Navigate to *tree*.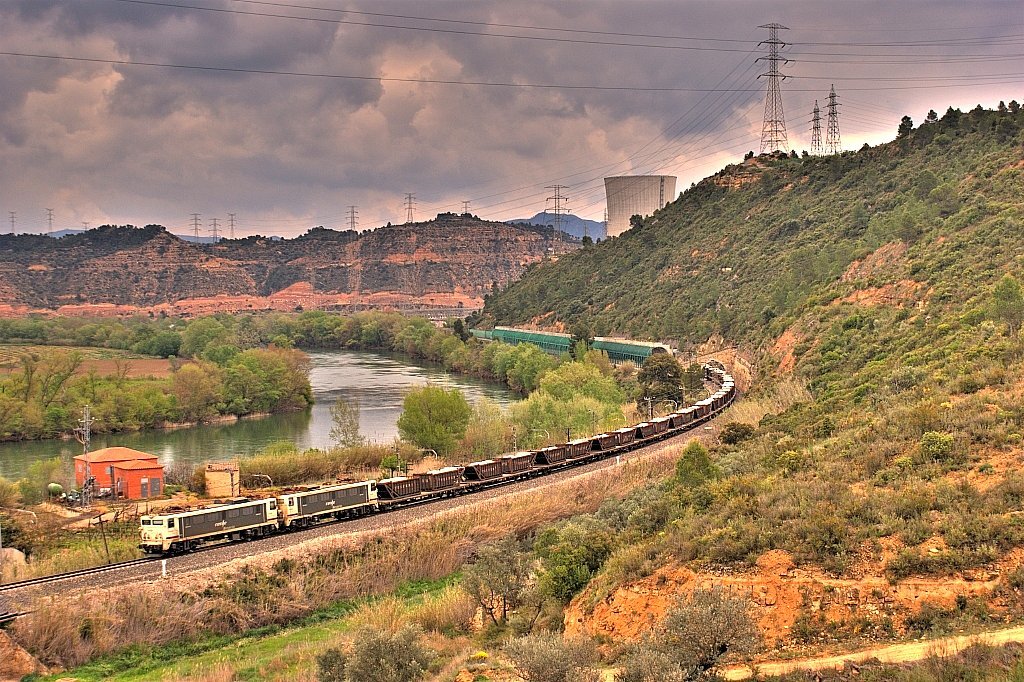
Navigation target: bbox=[260, 310, 296, 339].
